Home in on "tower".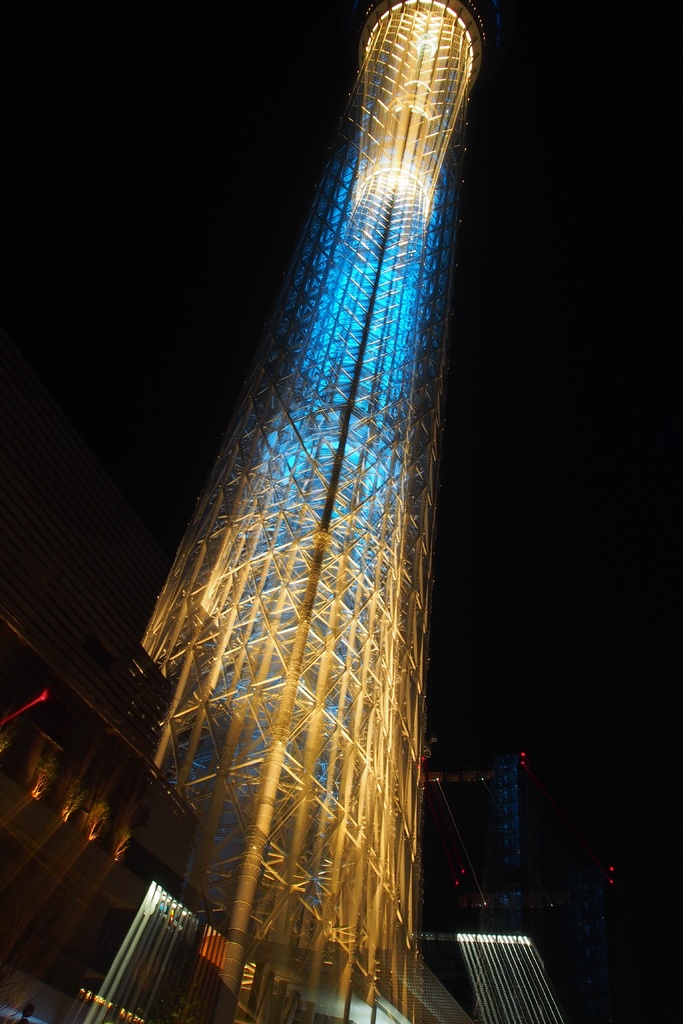
Homed in at pyautogui.locateOnScreen(102, 0, 525, 1004).
